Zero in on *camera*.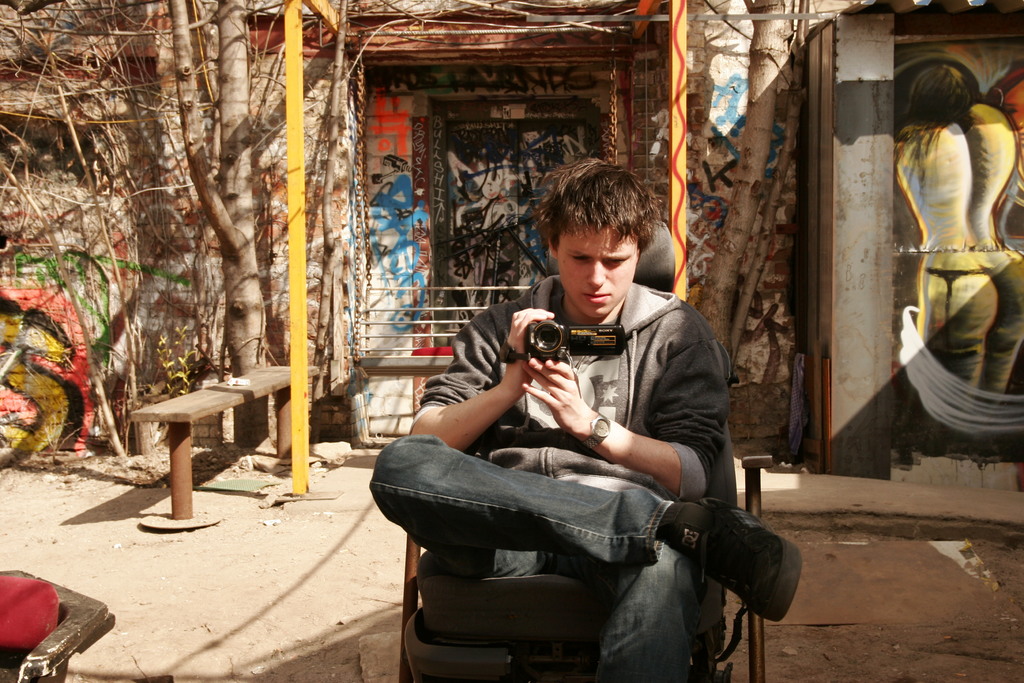
Zeroed in: [left=525, top=315, right=627, bottom=365].
